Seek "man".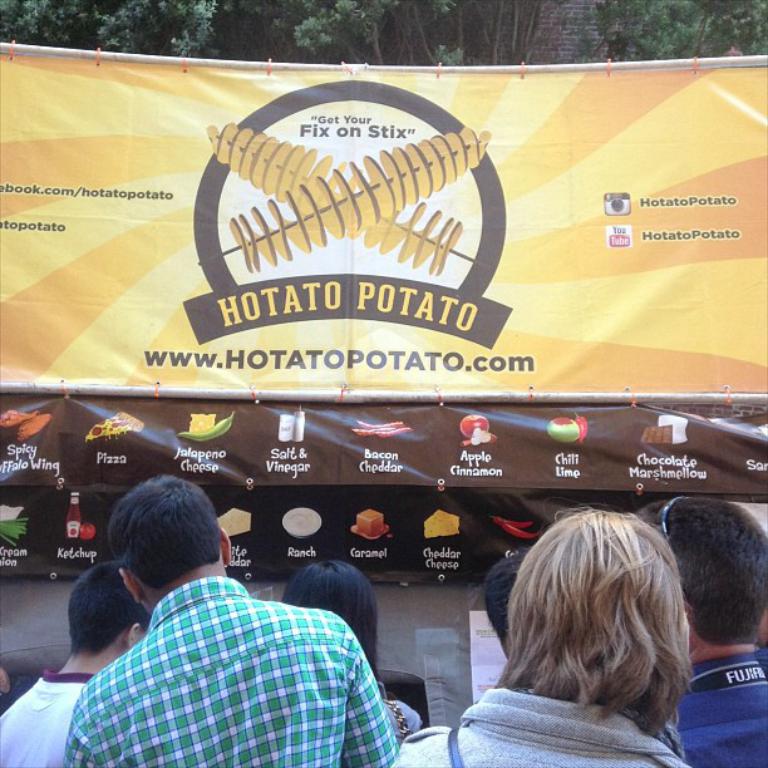
BBox(56, 496, 420, 758).
